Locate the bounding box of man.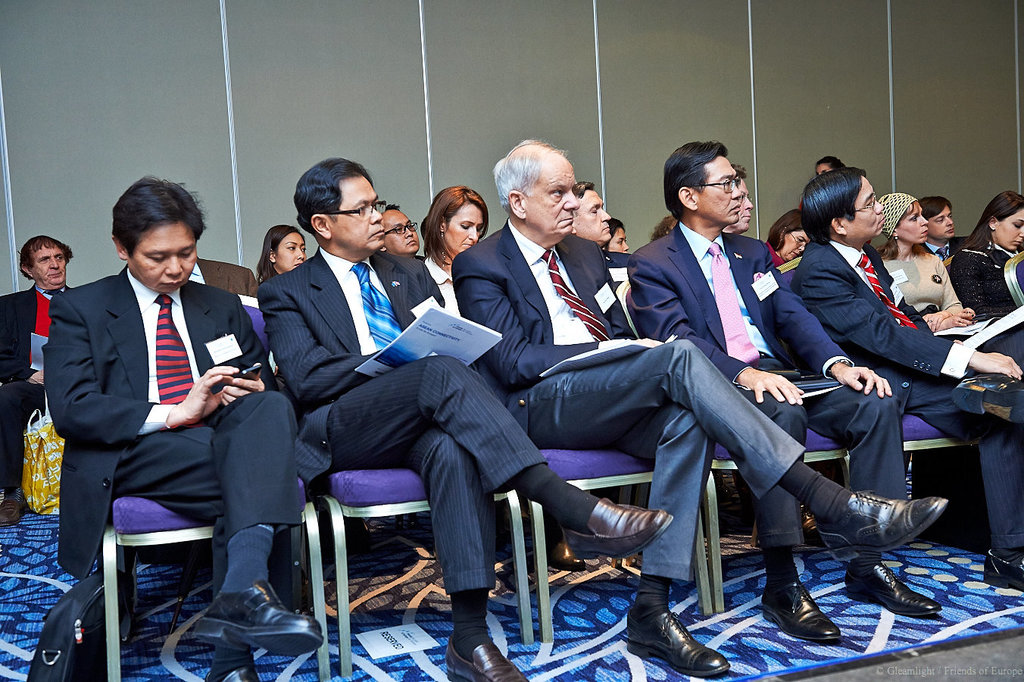
Bounding box: 22 169 311 669.
